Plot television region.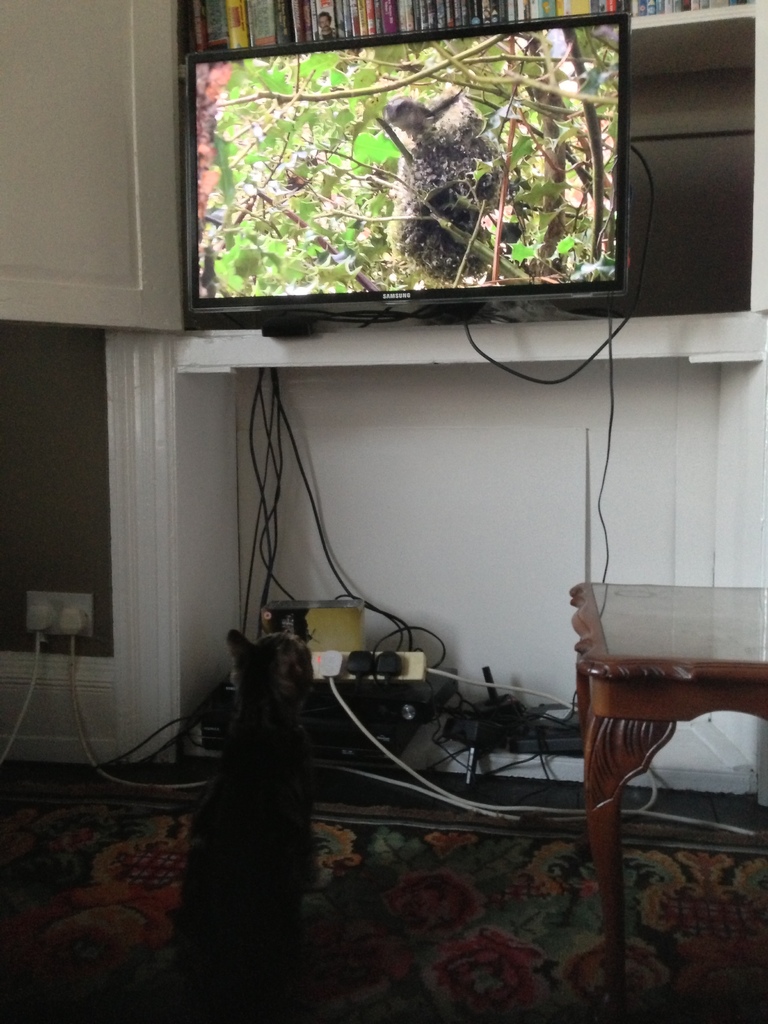
Plotted at 179/12/632/314.
